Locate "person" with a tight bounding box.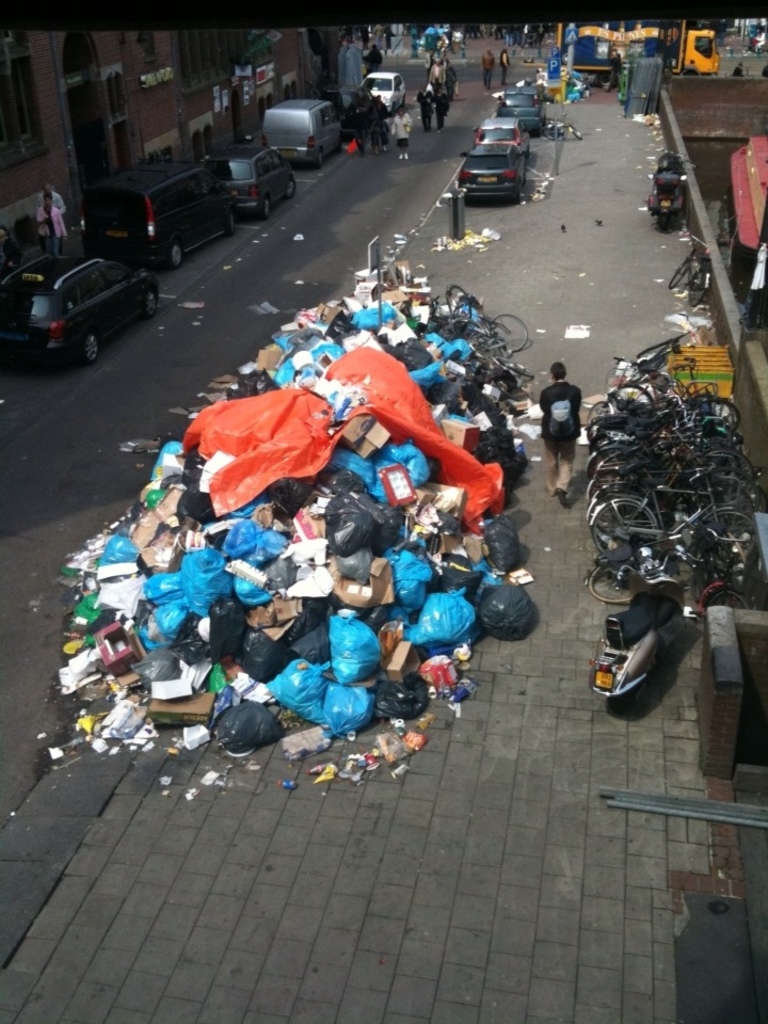
(x1=501, y1=46, x2=510, y2=87).
